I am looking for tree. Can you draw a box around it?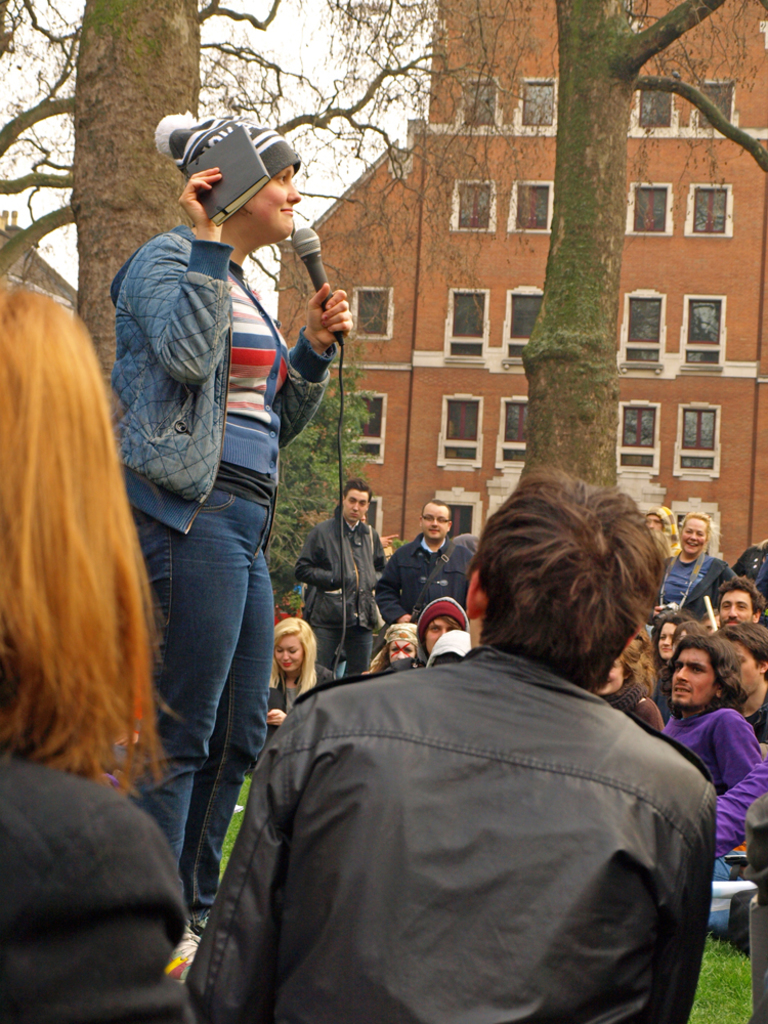
Sure, the bounding box is crop(506, 0, 767, 502).
